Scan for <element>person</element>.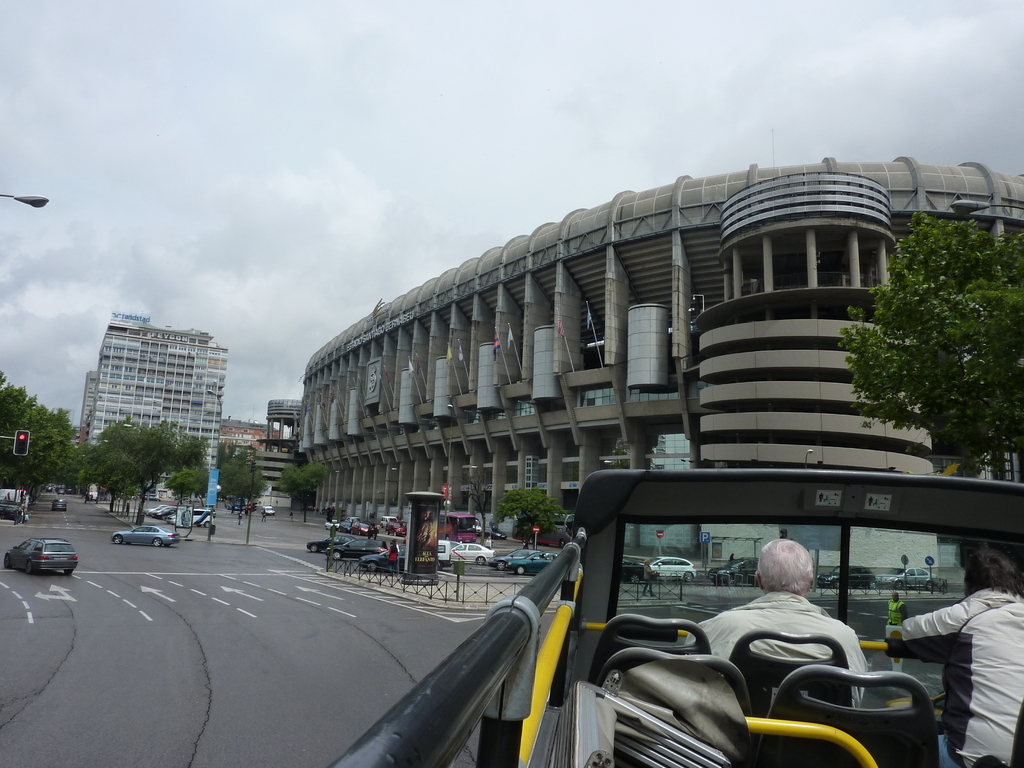
Scan result: (386, 538, 395, 577).
